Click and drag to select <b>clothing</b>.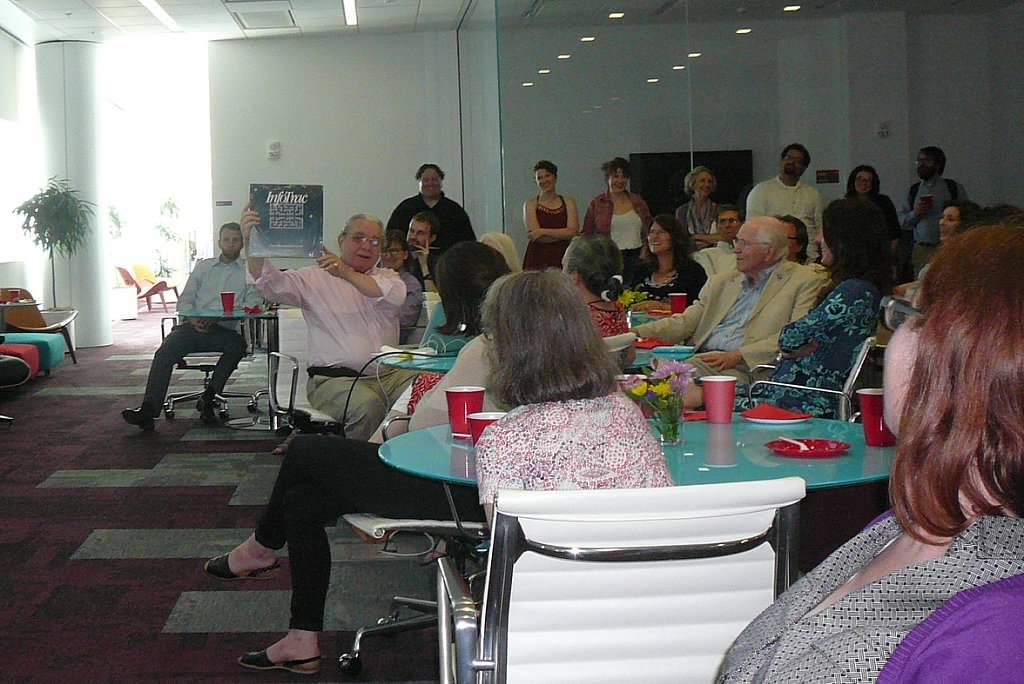
Selection: (left=252, top=434, right=486, bottom=635).
